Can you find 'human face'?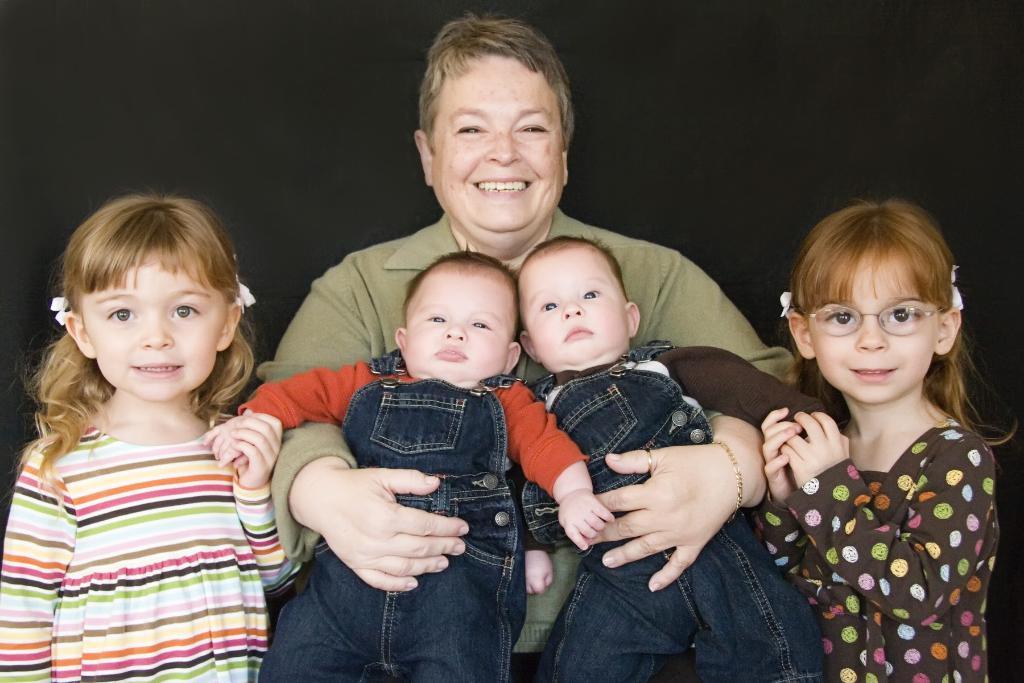
Yes, bounding box: BBox(429, 51, 563, 251).
